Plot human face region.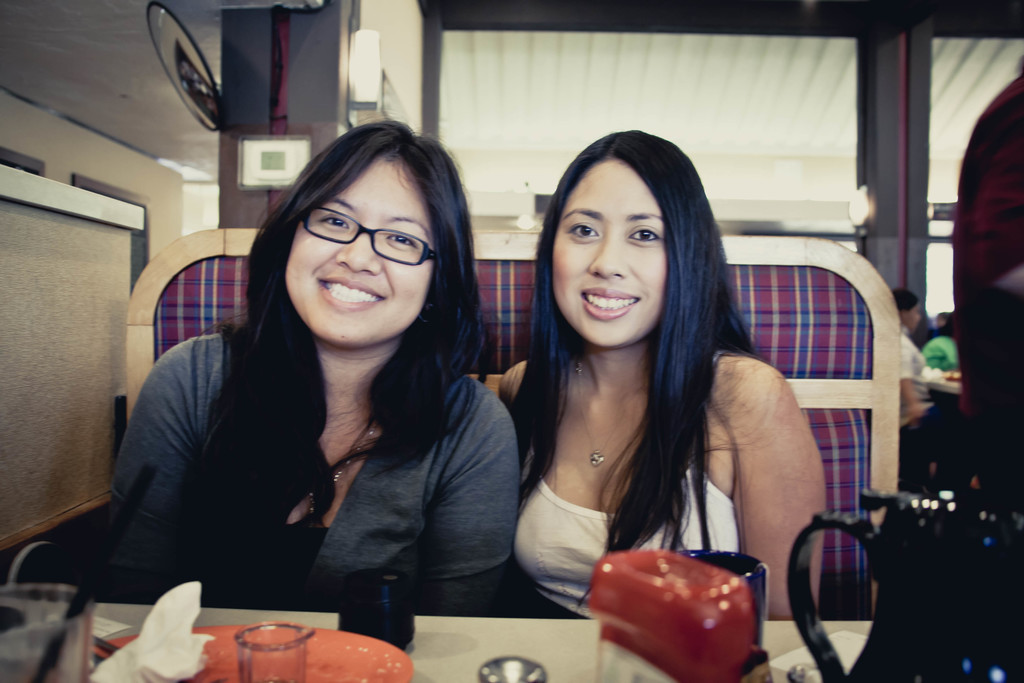
Plotted at [550, 161, 662, 350].
